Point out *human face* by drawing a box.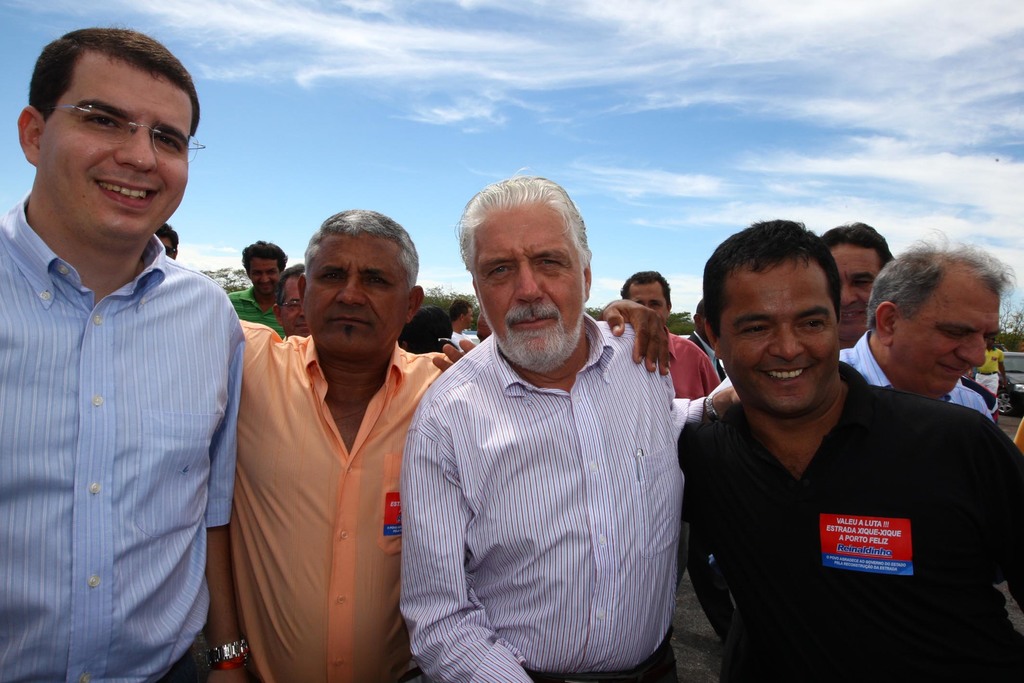
(303, 232, 413, 355).
